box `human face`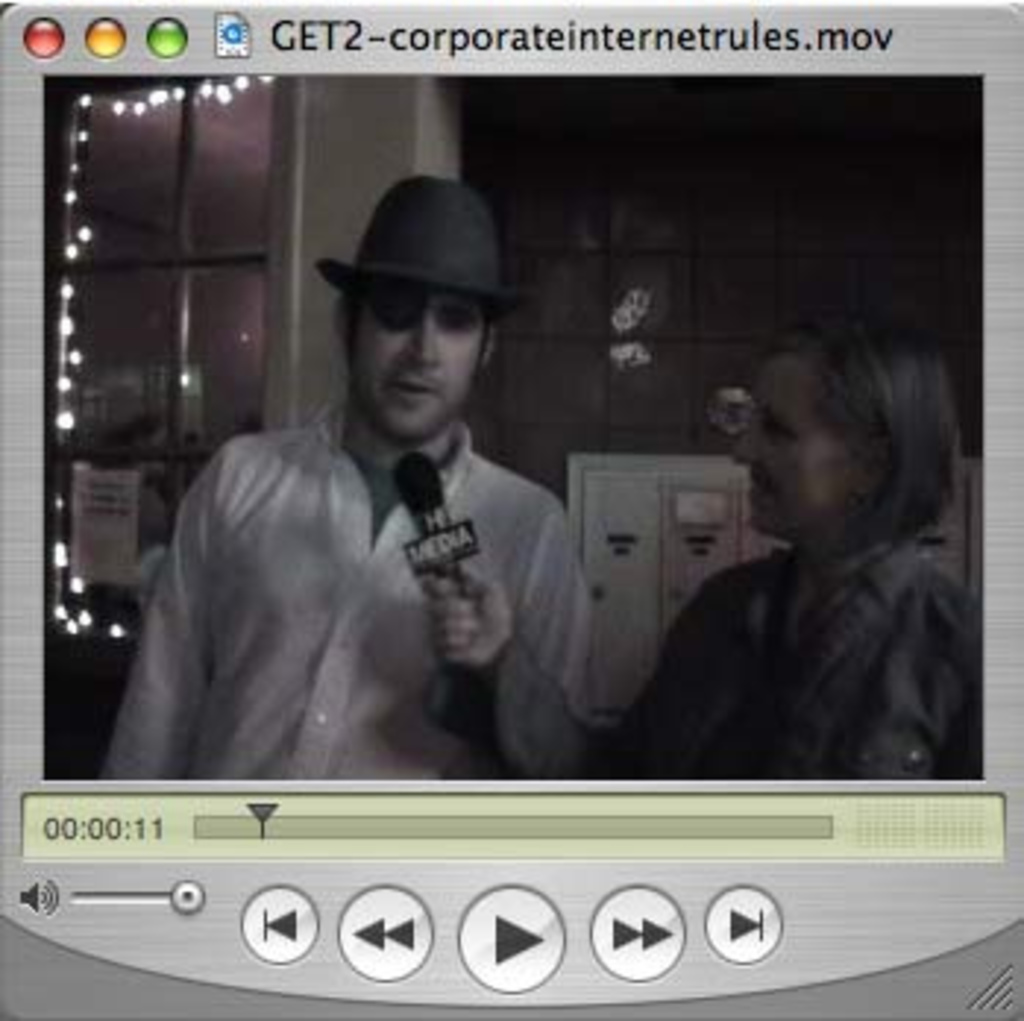
734,352,860,546
